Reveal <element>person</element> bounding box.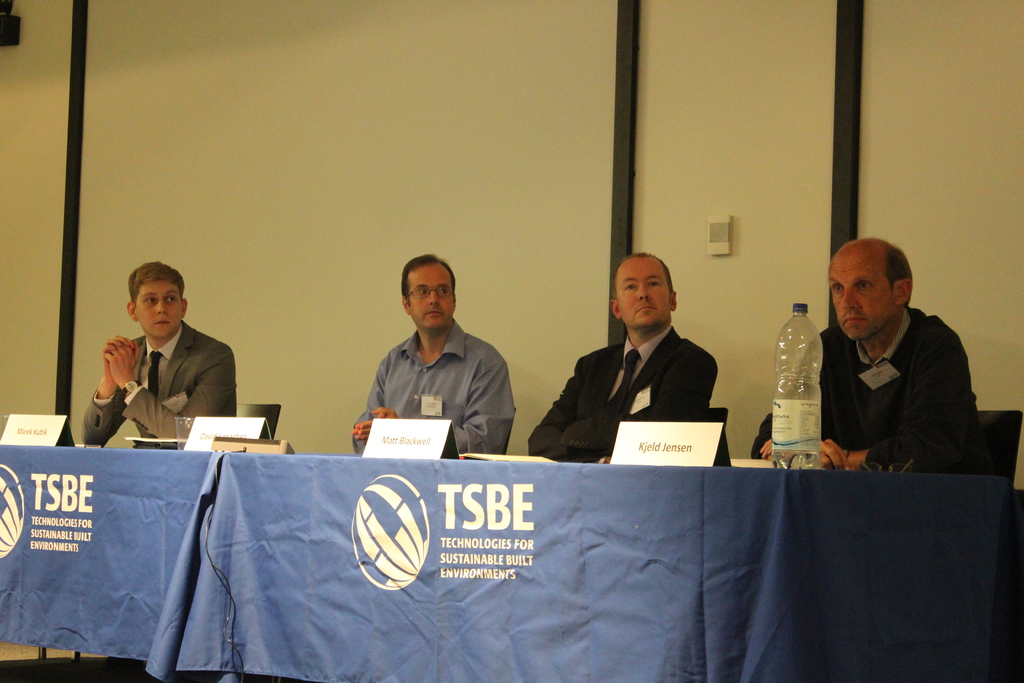
Revealed: 353, 255, 523, 455.
